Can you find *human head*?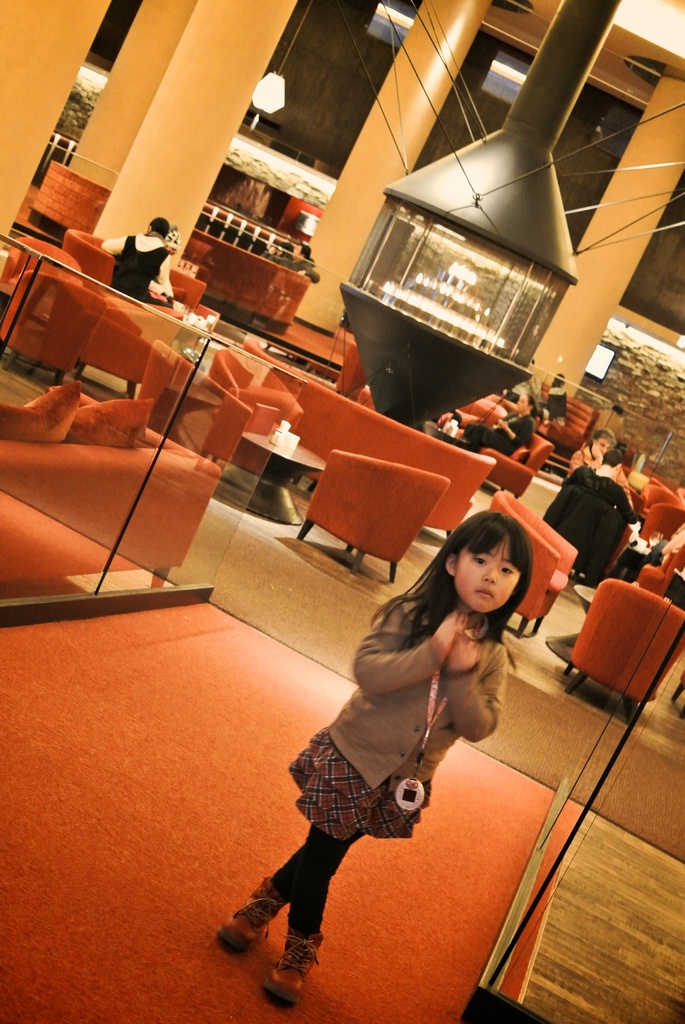
Yes, bounding box: pyautogui.locateOnScreen(587, 428, 613, 460).
